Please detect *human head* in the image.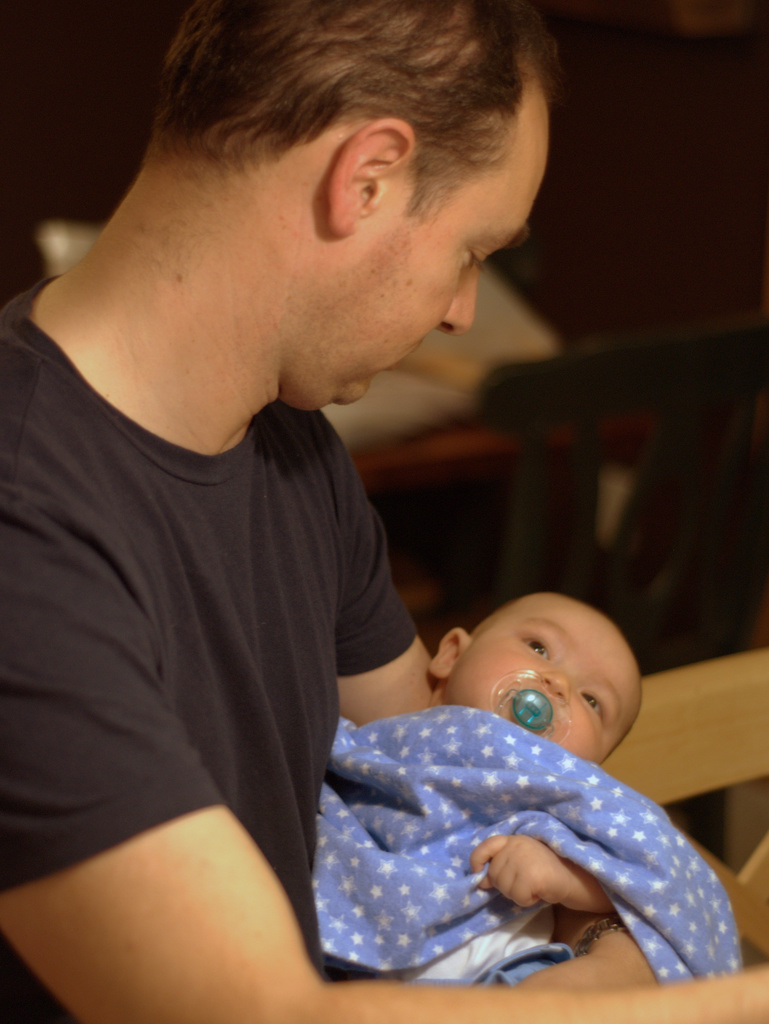
l=461, t=590, r=652, b=754.
